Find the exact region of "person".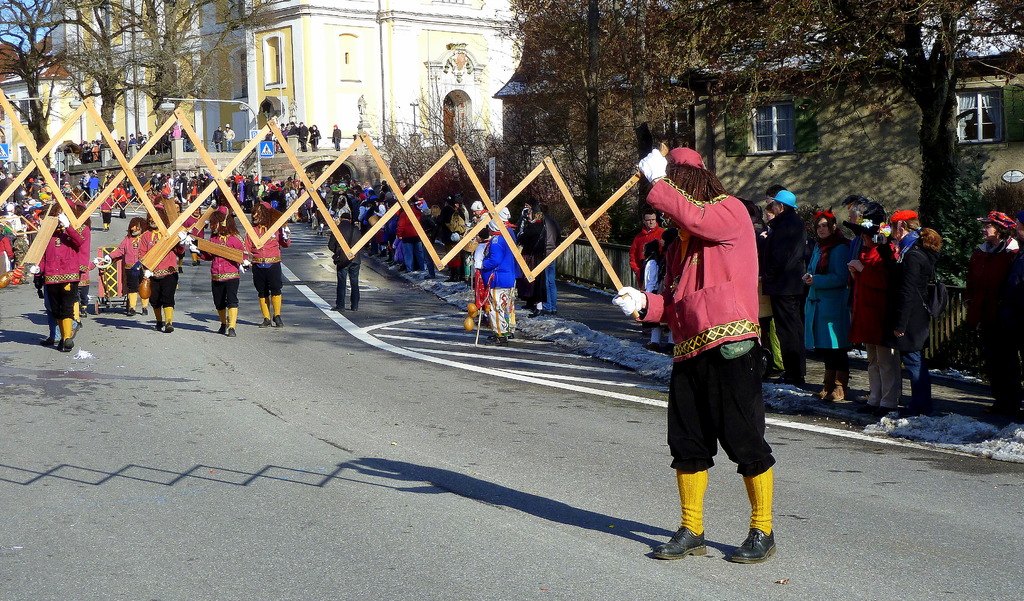
Exact region: select_region(241, 201, 294, 321).
